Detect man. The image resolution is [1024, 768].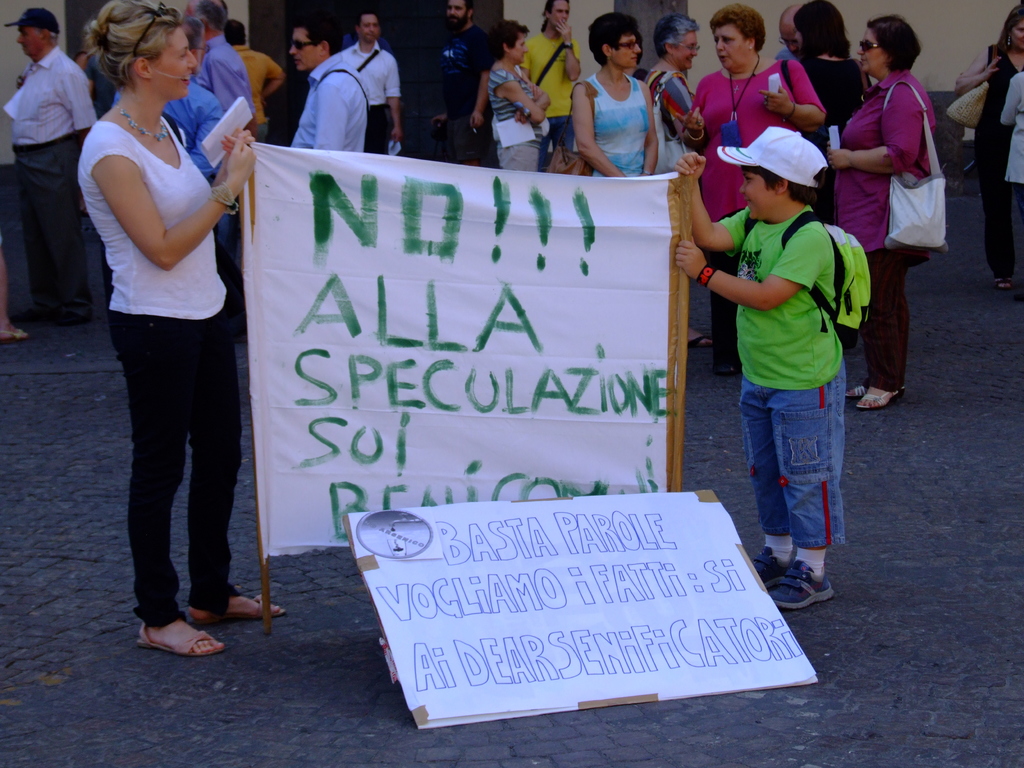
291/16/370/155.
